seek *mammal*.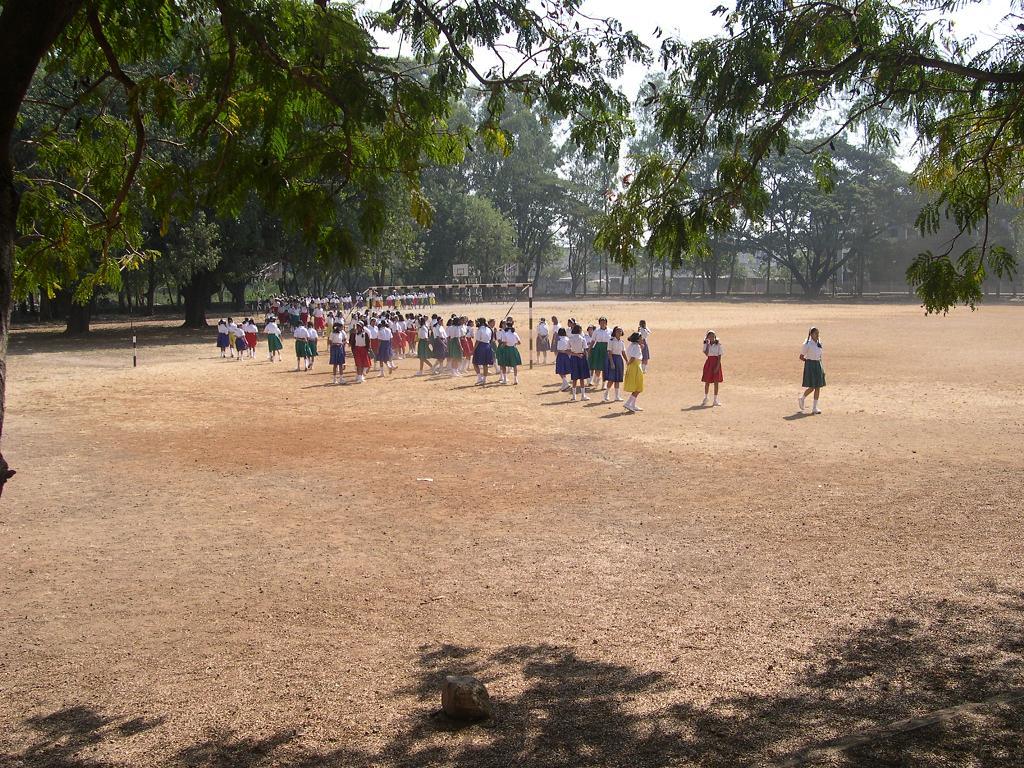
BBox(796, 328, 827, 412).
